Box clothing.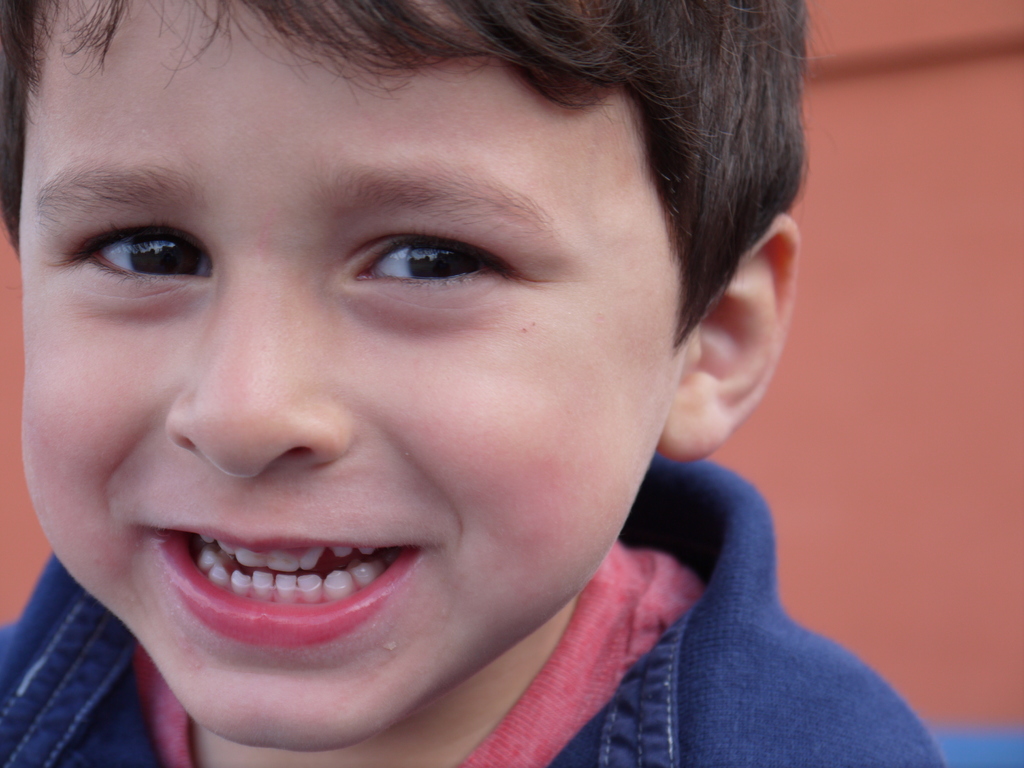
pyautogui.locateOnScreen(3, 452, 938, 767).
